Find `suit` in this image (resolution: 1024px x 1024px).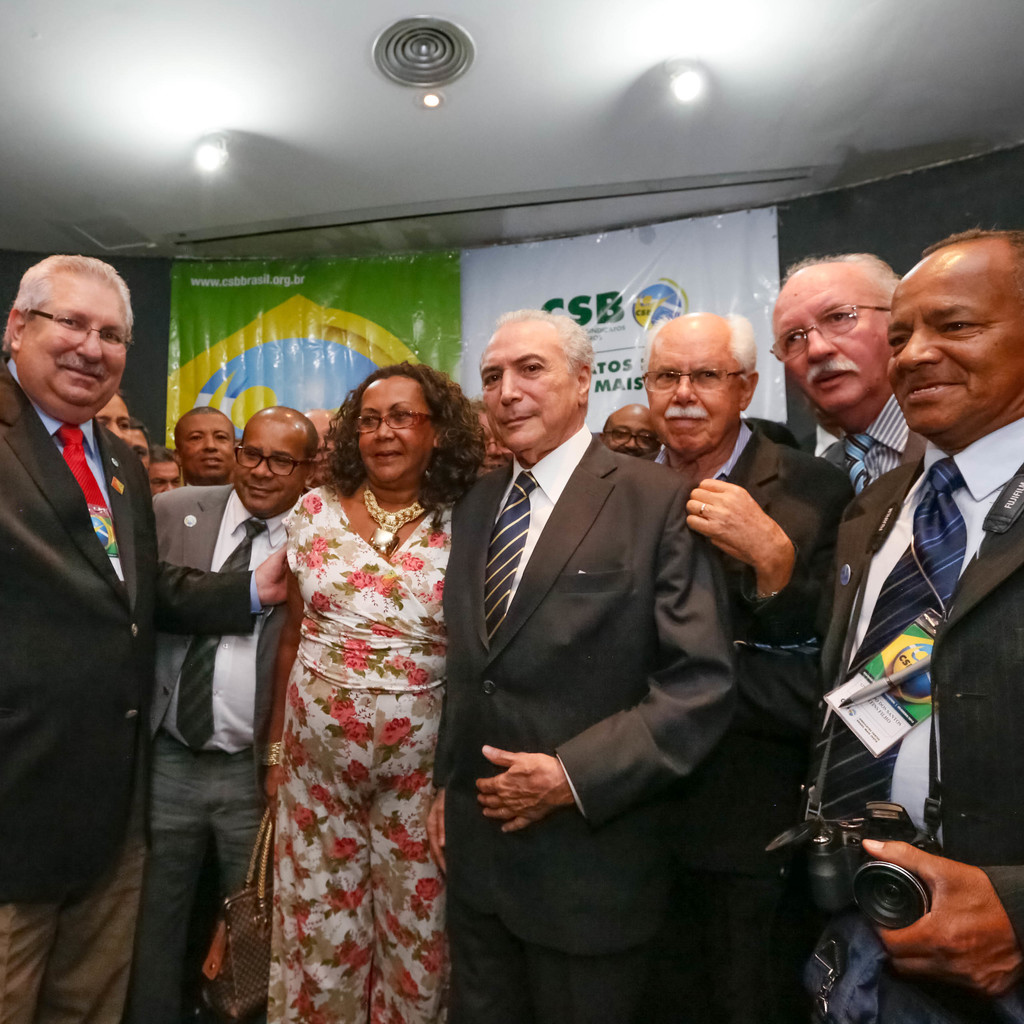
box=[819, 413, 1023, 1023].
